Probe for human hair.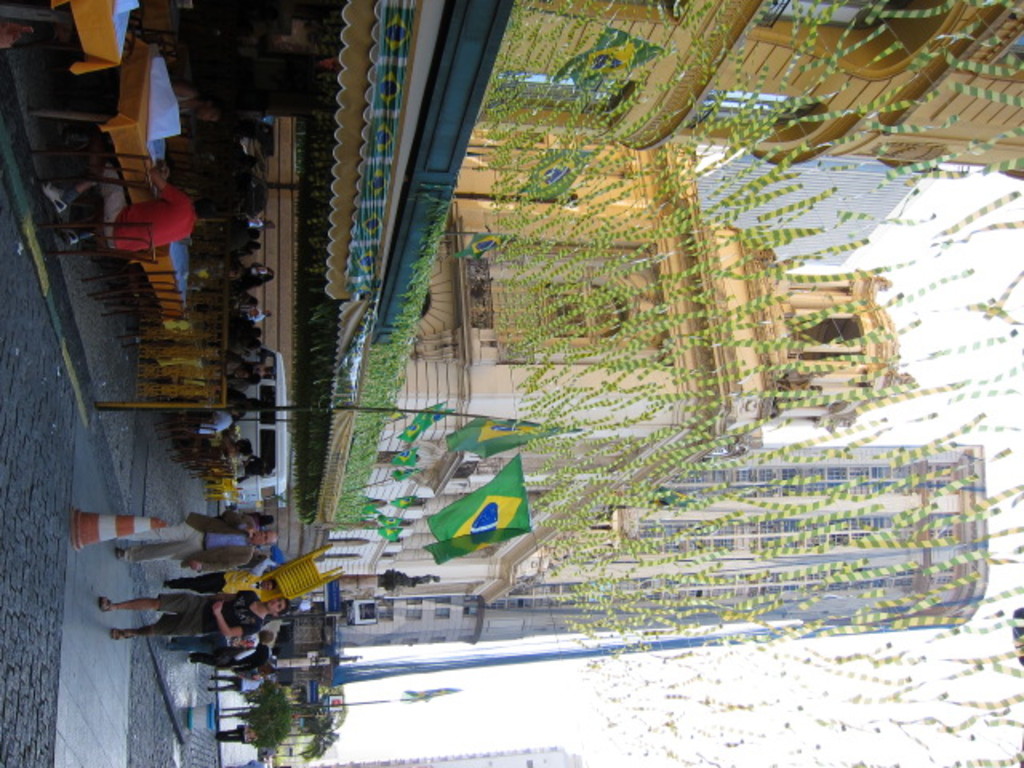
Probe result: (195,195,221,214).
